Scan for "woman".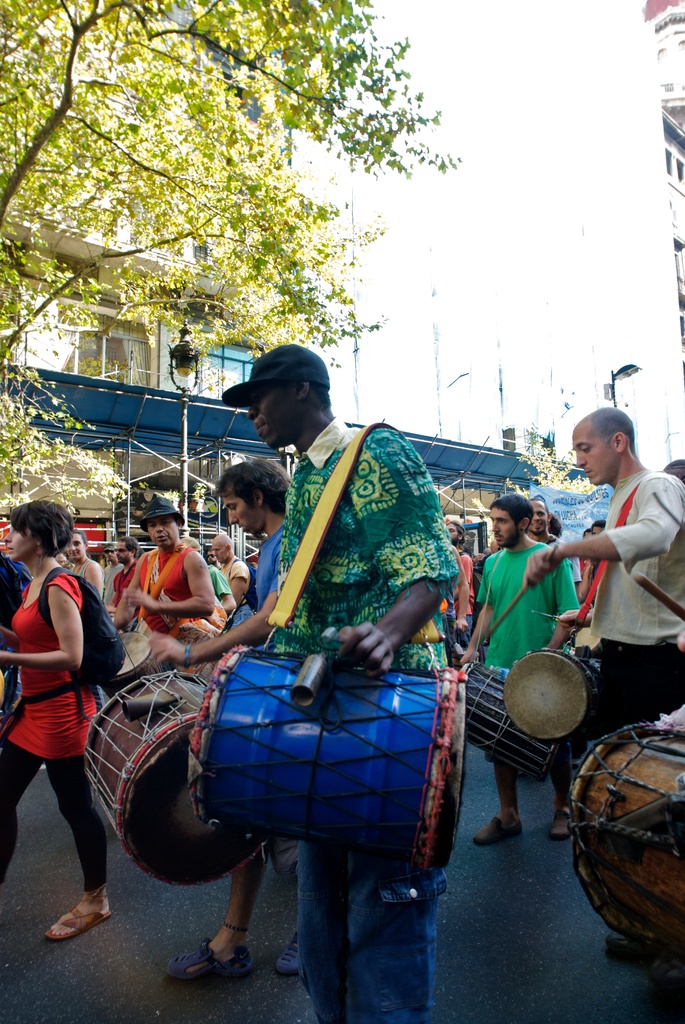
Scan result: bbox(0, 497, 114, 946).
